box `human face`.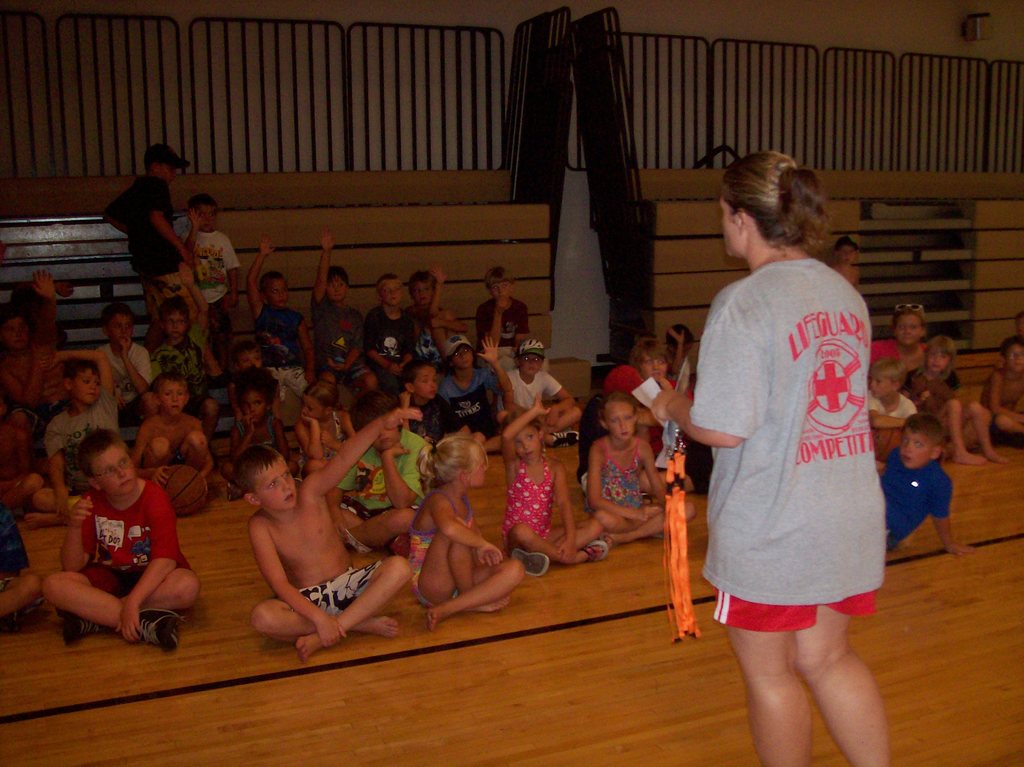
BBox(169, 314, 184, 338).
